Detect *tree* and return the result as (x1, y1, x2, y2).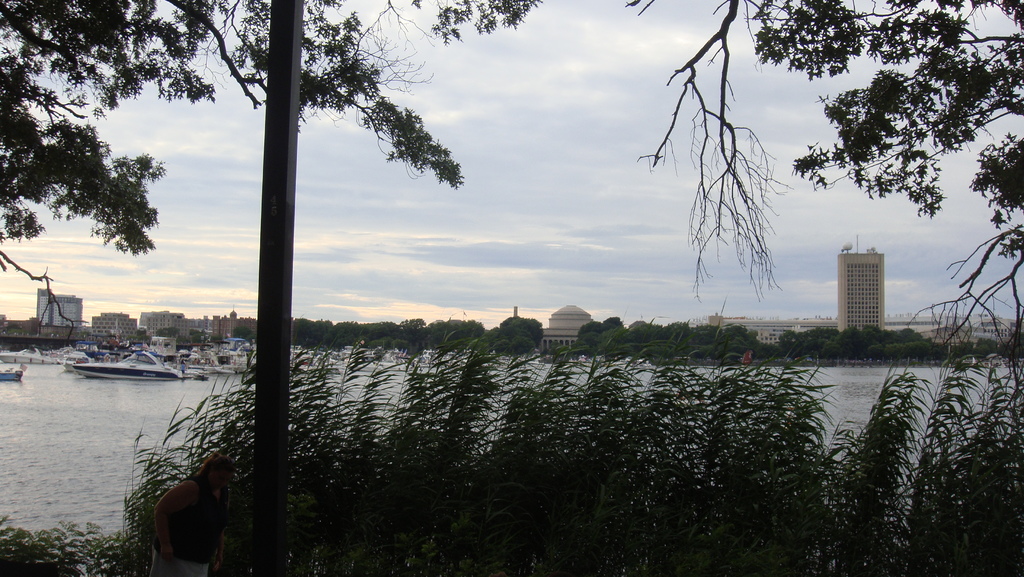
(1, 0, 538, 337).
